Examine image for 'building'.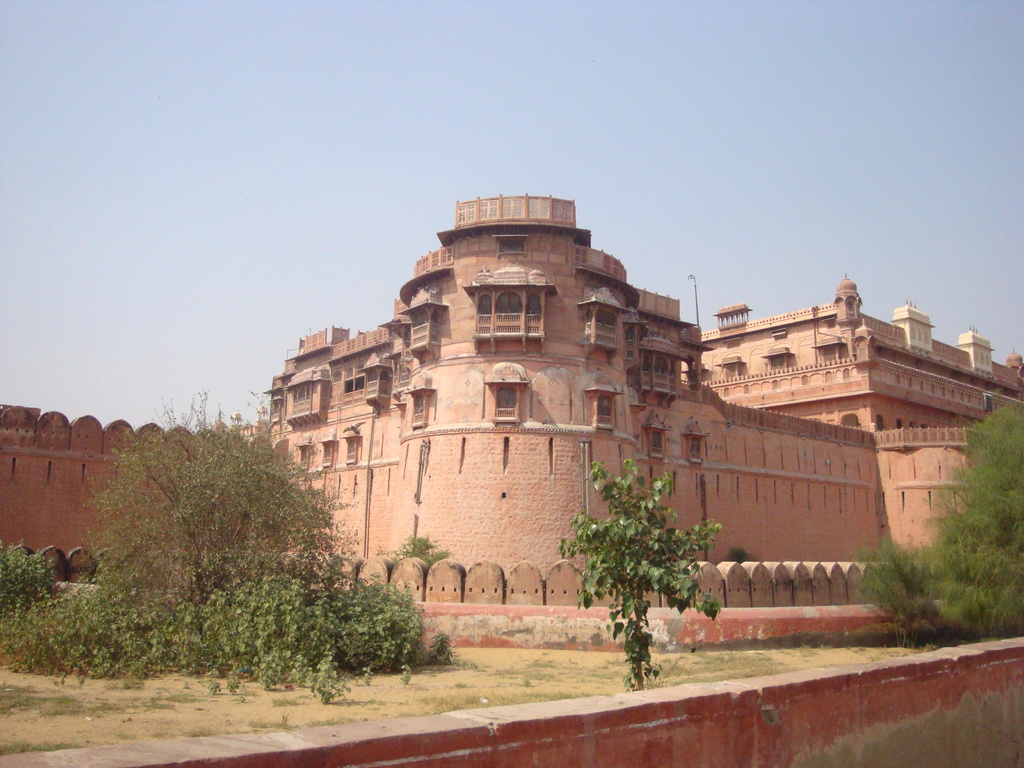
Examination result: 1, 191, 1023, 611.
